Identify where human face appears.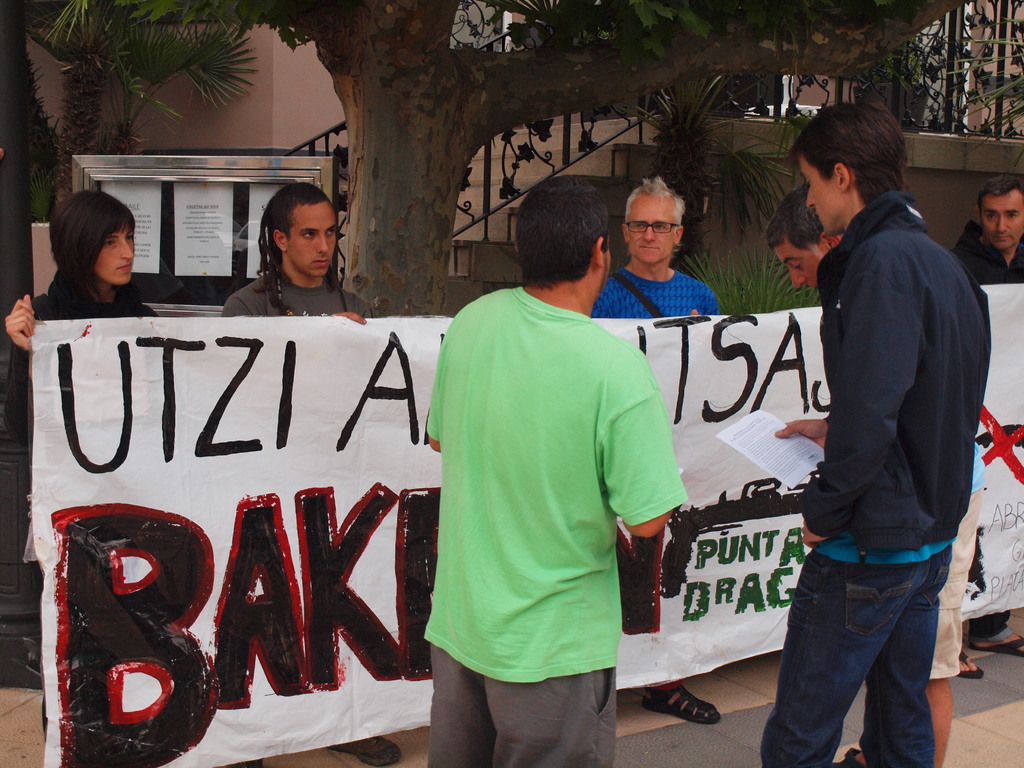
Appears at [left=90, top=216, right=136, bottom=286].
